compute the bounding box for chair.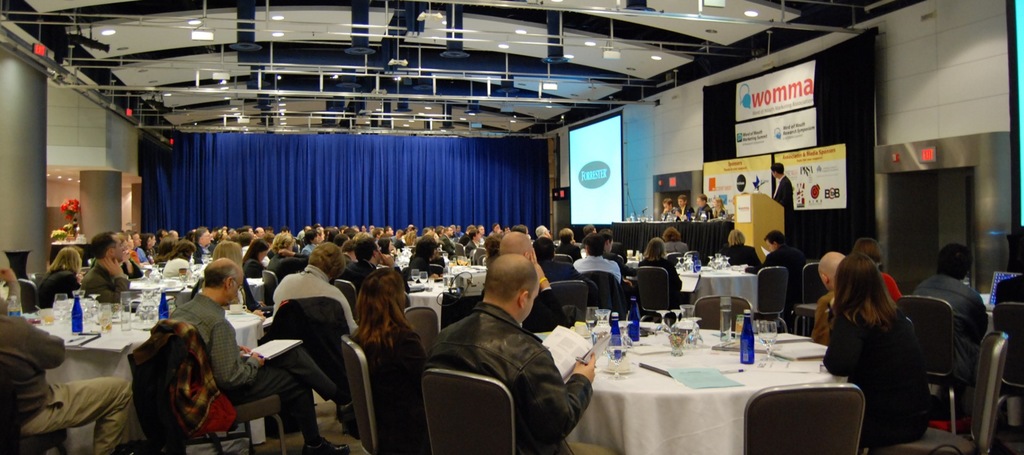
box=[635, 267, 684, 332].
